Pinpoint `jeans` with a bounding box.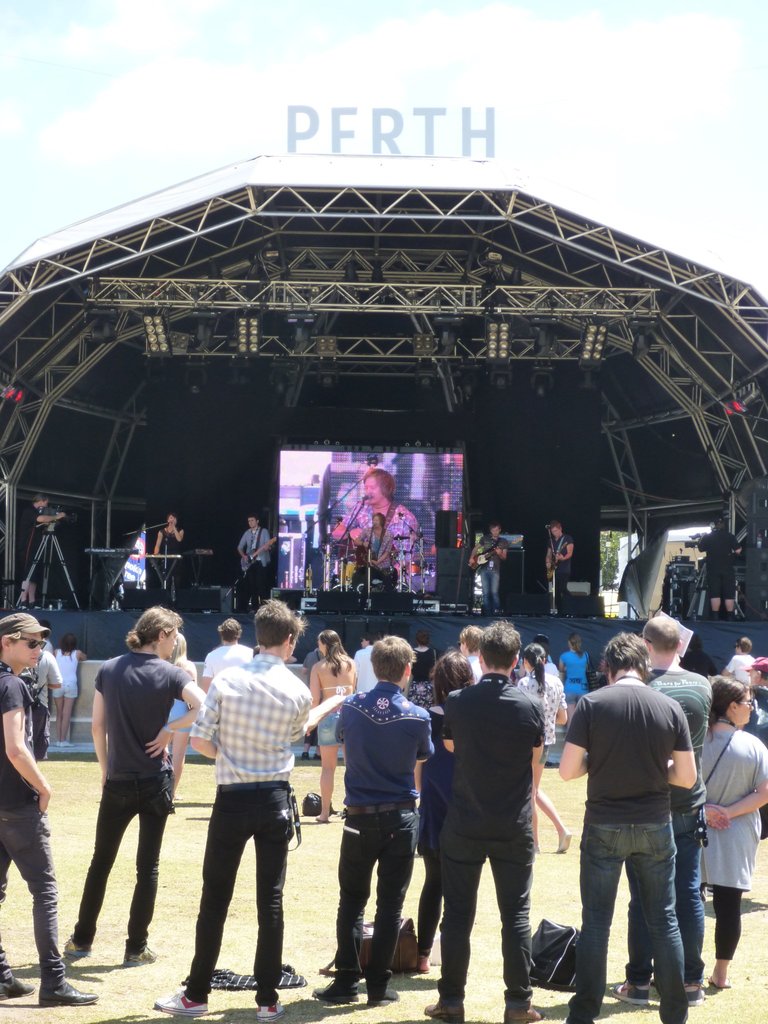
x1=623 y1=804 x2=708 y2=989.
